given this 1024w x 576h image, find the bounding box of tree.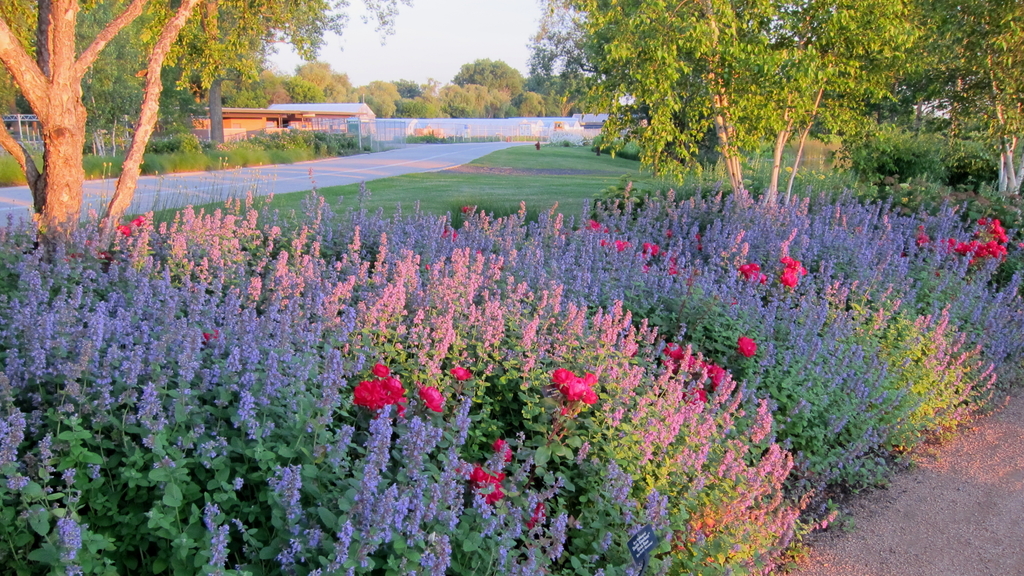
[530, 0, 915, 204].
